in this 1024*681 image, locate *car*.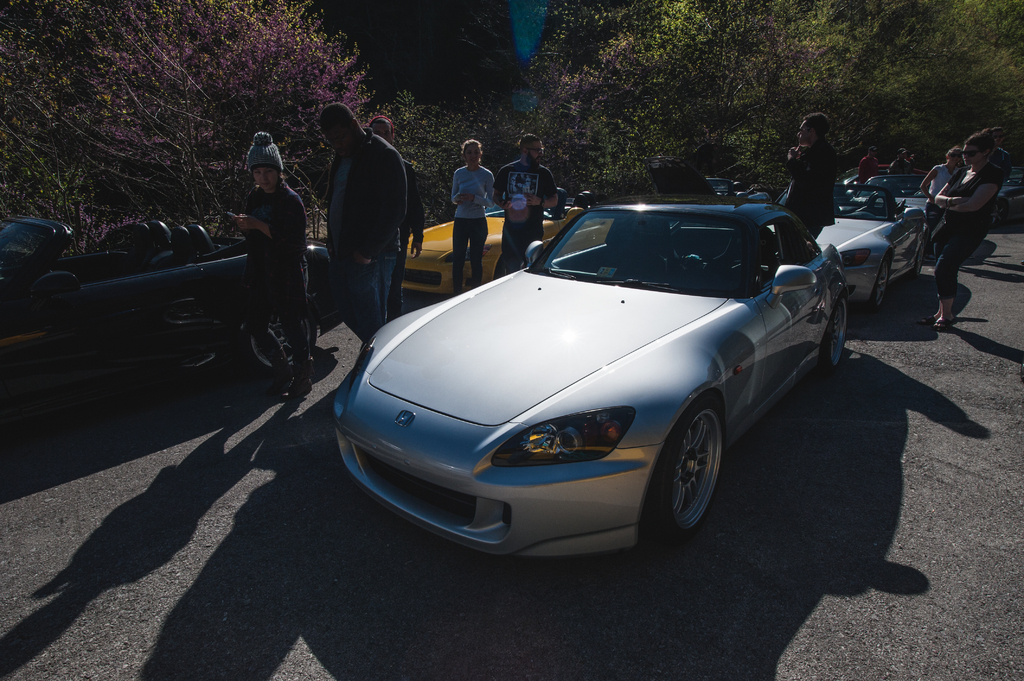
Bounding box: 333, 186, 858, 565.
